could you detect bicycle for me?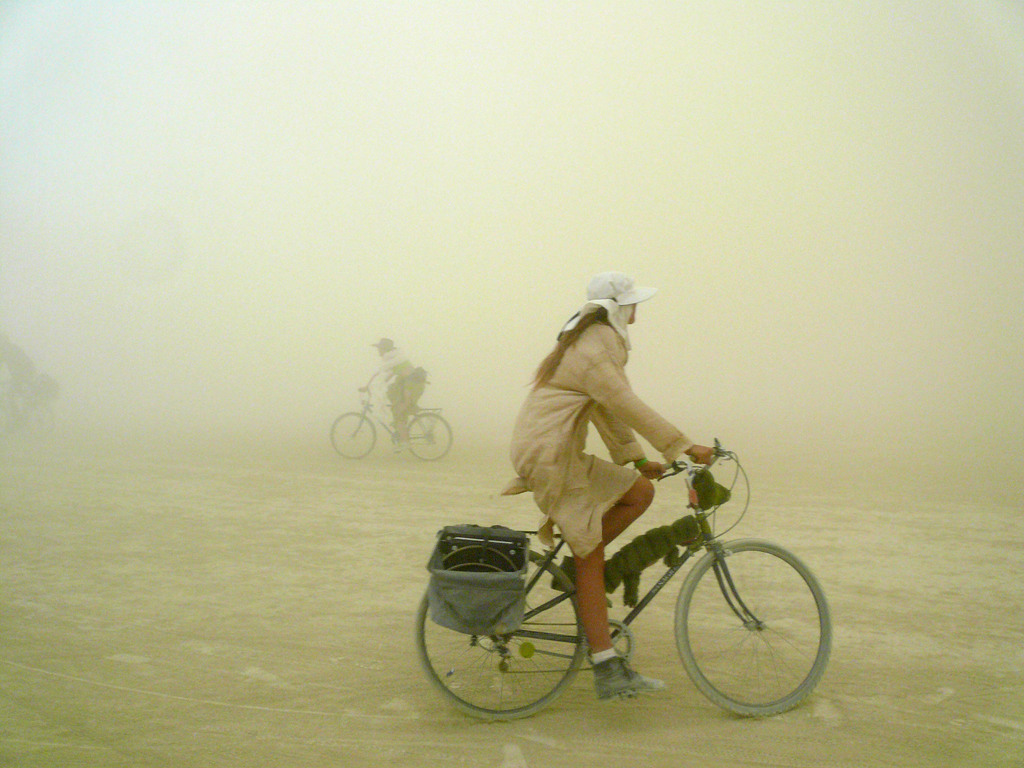
Detection result: pyautogui.locateOnScreen(393, 437, 840, 723).
